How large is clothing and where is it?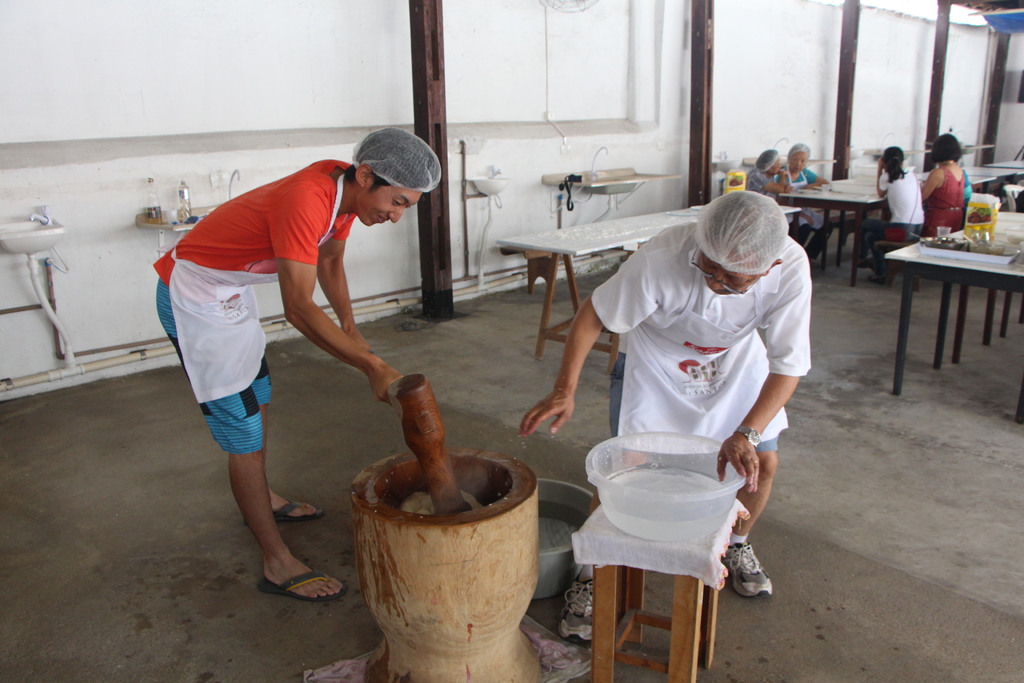
Bounding box: pyautogui.locateOnScreen(734, 161, 803, 235).
